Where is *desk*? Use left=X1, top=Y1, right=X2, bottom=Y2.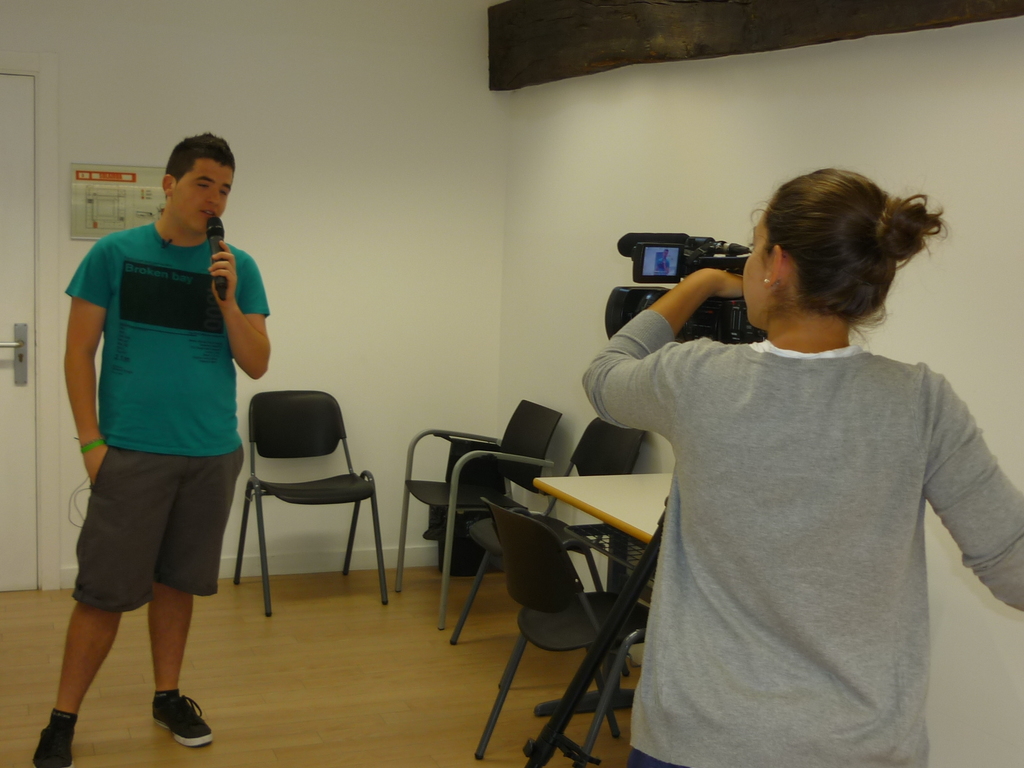
left=536, top=472, right=670, bottom=717.
